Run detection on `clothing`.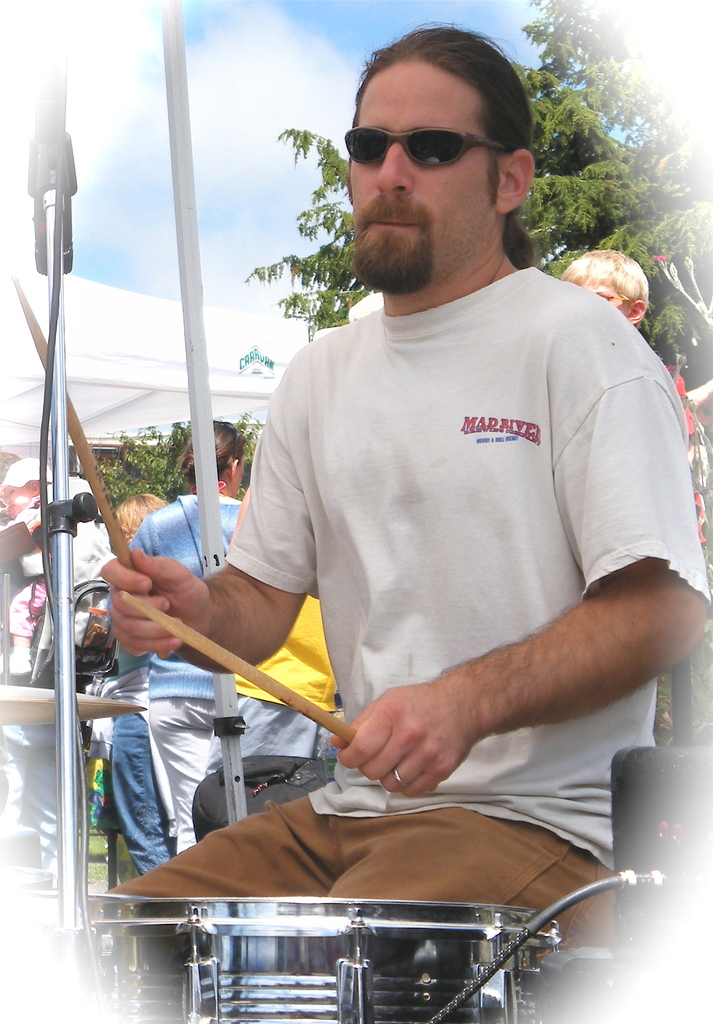
Result: crop(113, 488, 259, 858).
